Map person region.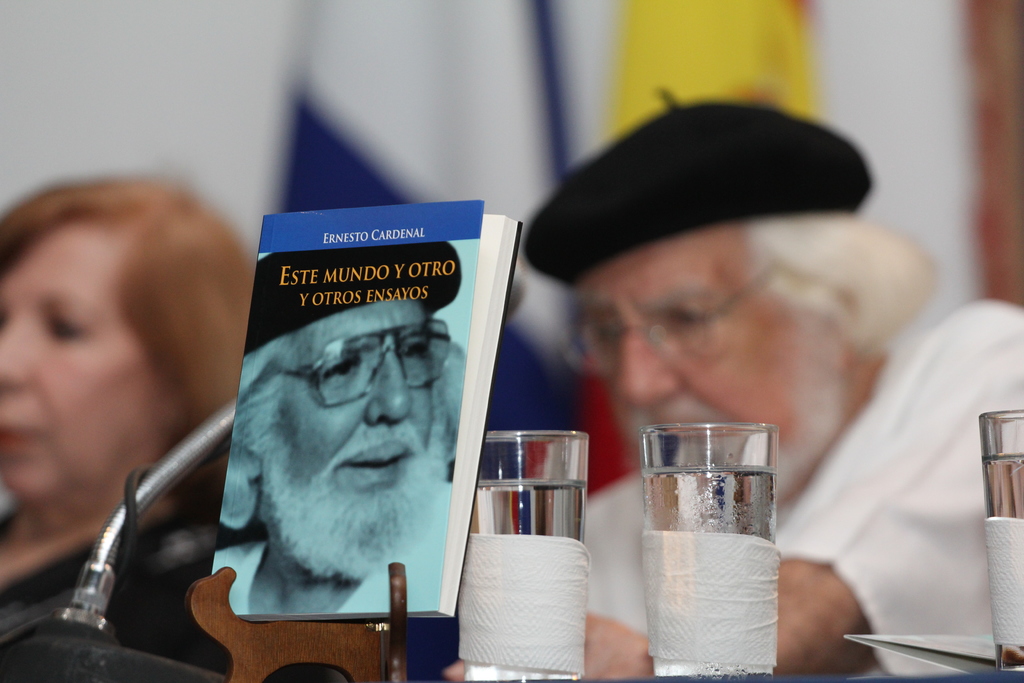
Mapped to 0:151:305:617.
